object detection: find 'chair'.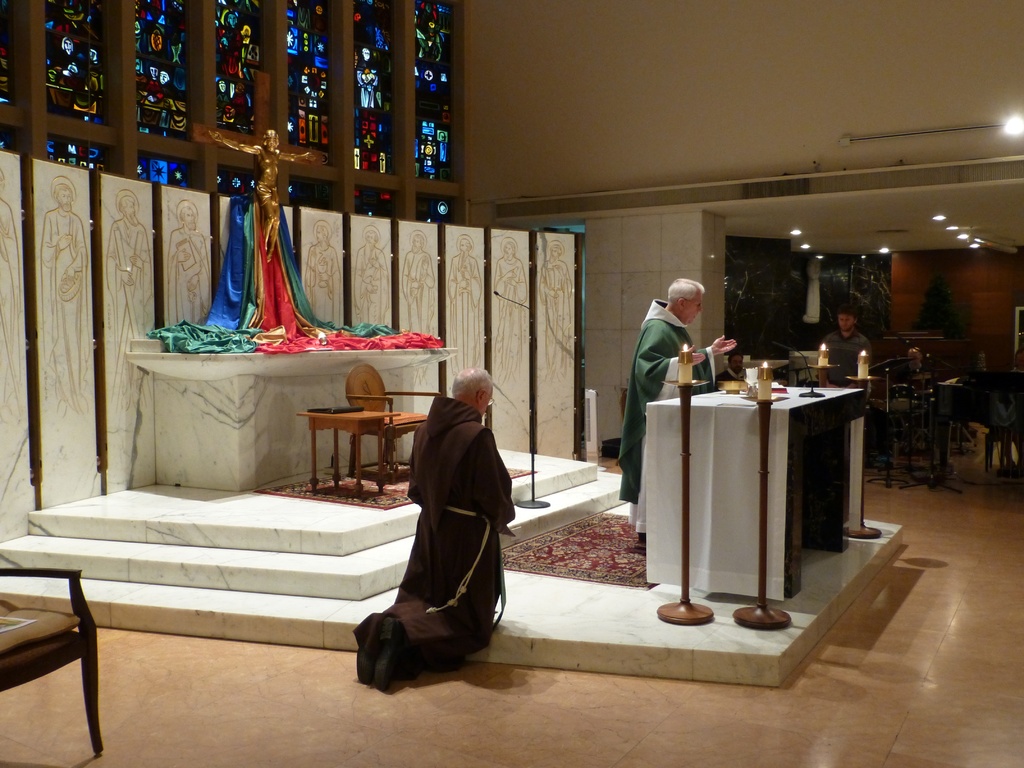
detection(0, 566, 99, 751).
